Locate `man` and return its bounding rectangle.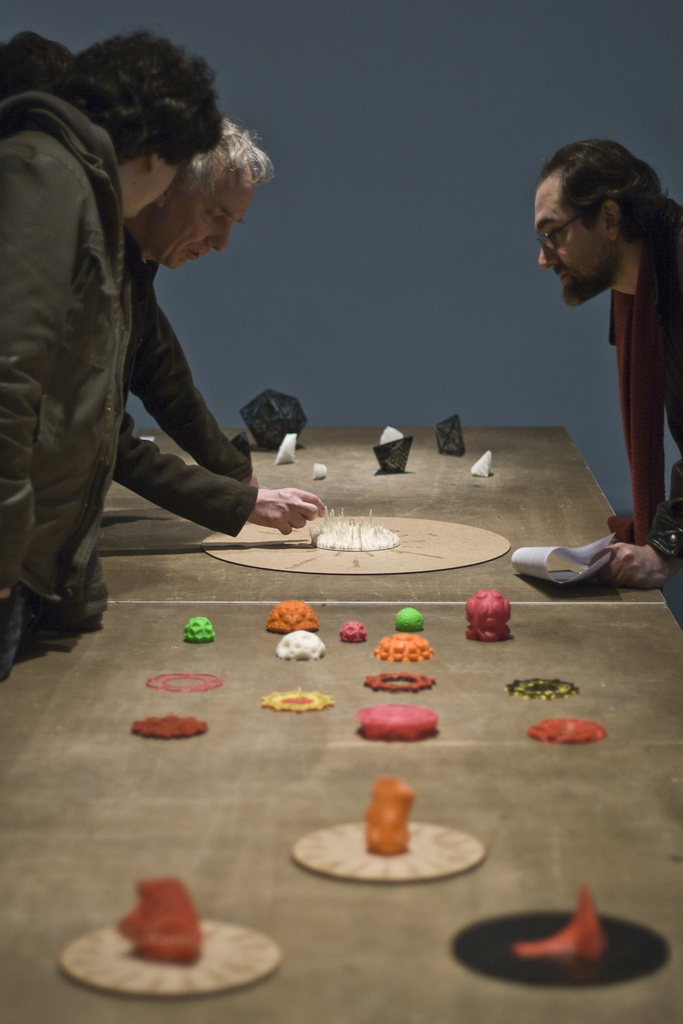
left=117, top=116, right=325, bottom=540.
